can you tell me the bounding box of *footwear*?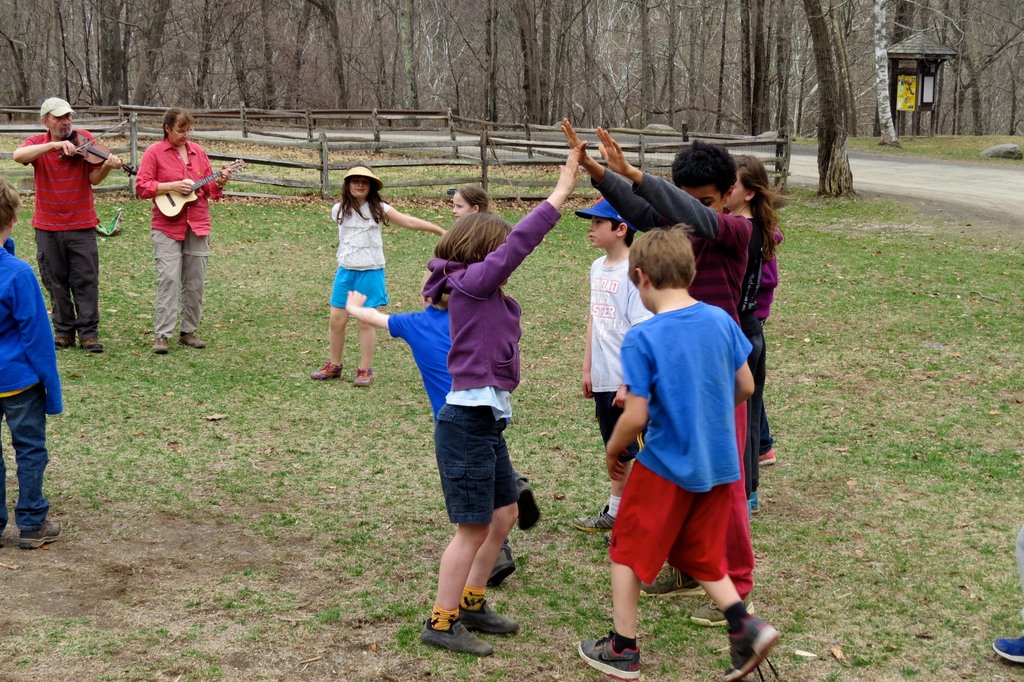
640/565/701/596.
